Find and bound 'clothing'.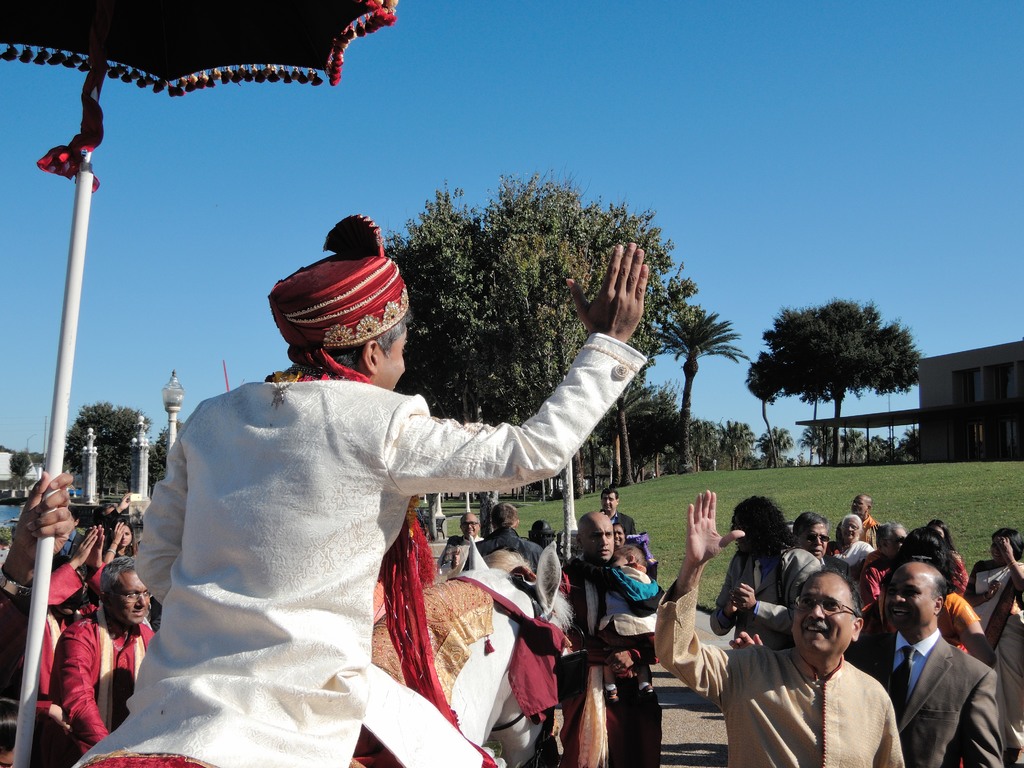
Bound: (94, 528, 126, 576).
